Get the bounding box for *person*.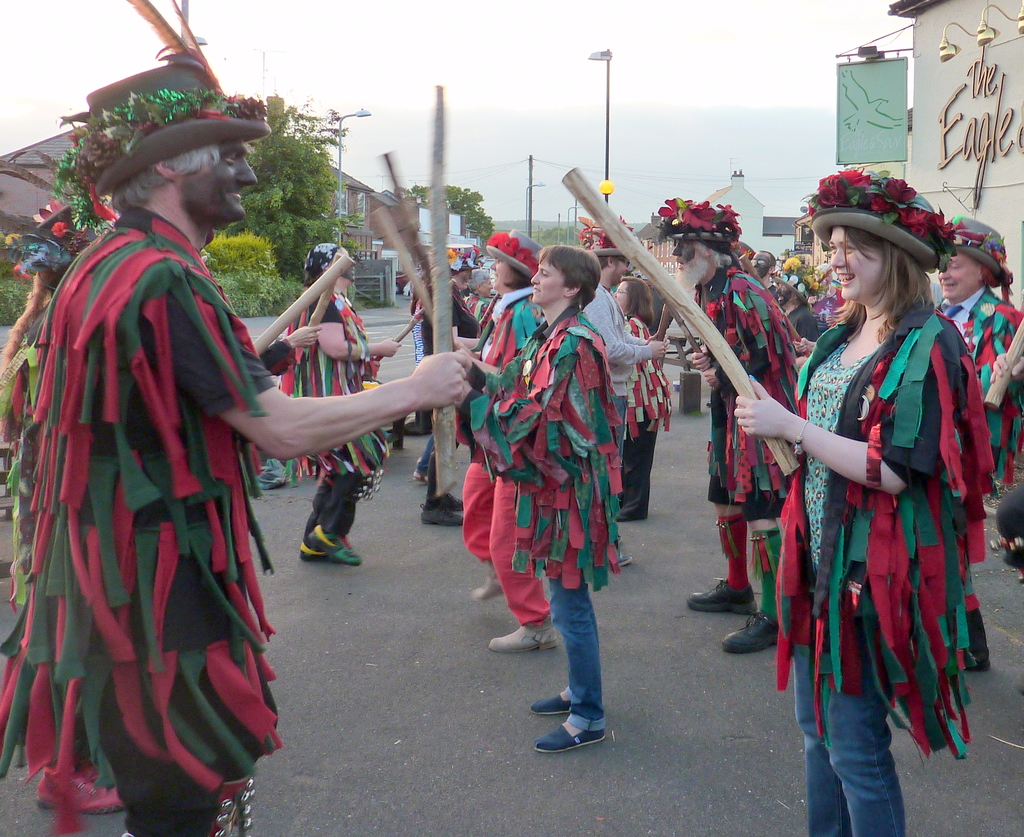
crop(662, 210, 797, 654).
